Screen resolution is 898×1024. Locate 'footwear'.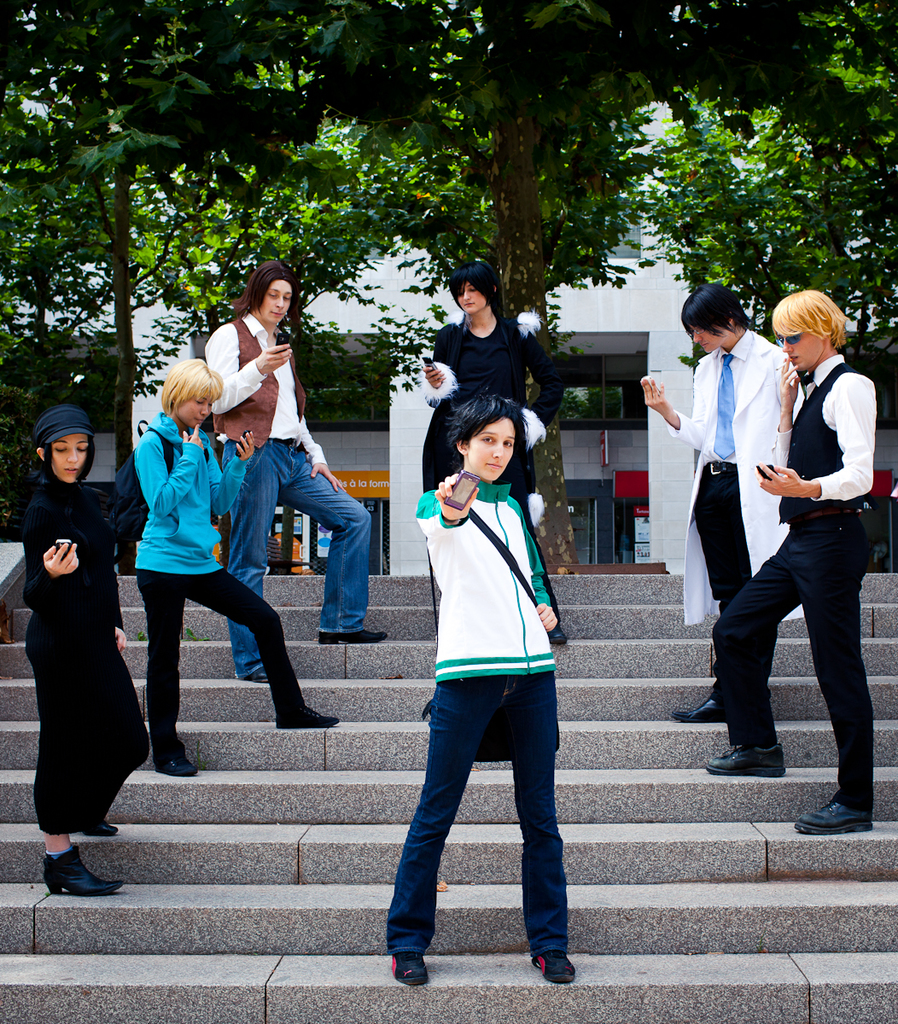
left=392, top=951, right=425, bottom=980.
